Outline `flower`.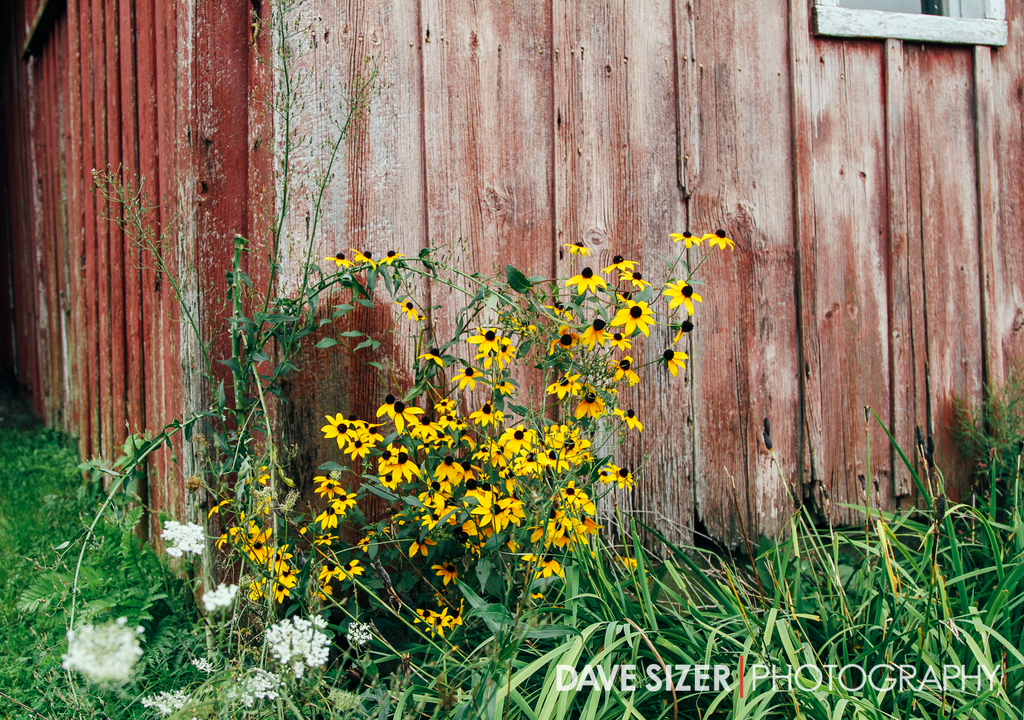
Outline: Rect(344, 440, 372, 456).
